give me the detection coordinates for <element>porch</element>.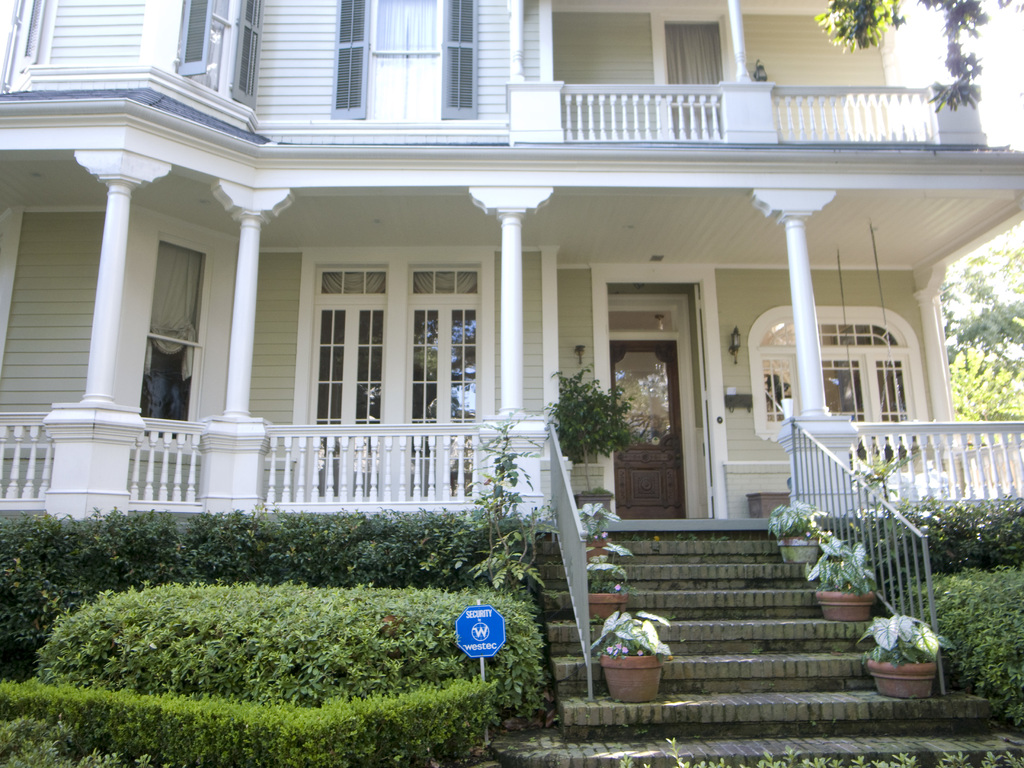
[left=0, top=397, right=1023, bottom=523].
